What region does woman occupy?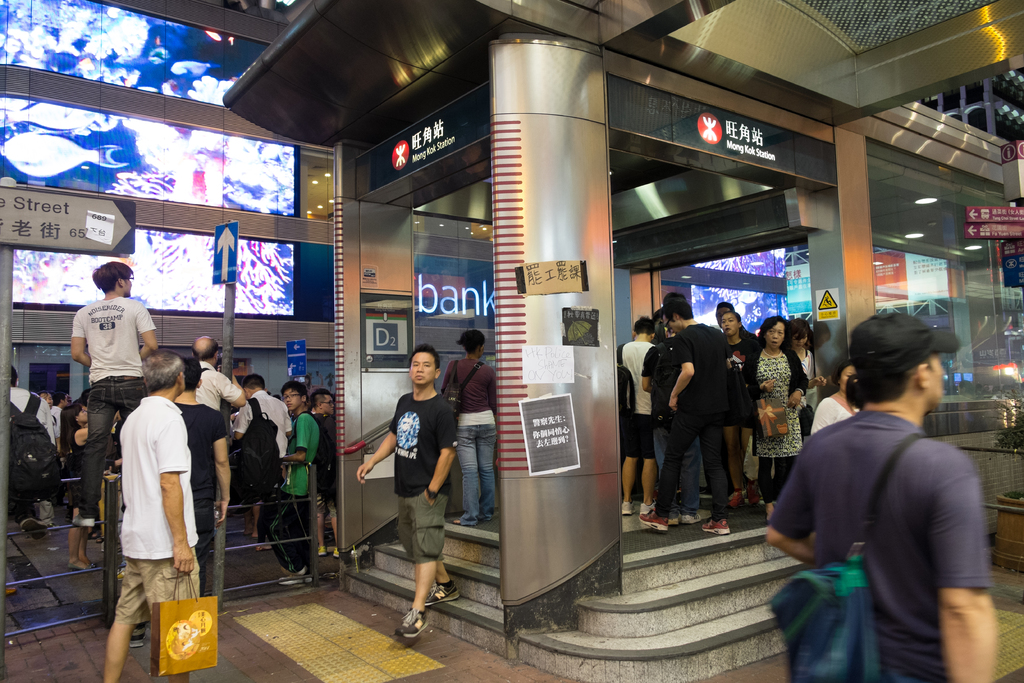
808:362:860:434.
